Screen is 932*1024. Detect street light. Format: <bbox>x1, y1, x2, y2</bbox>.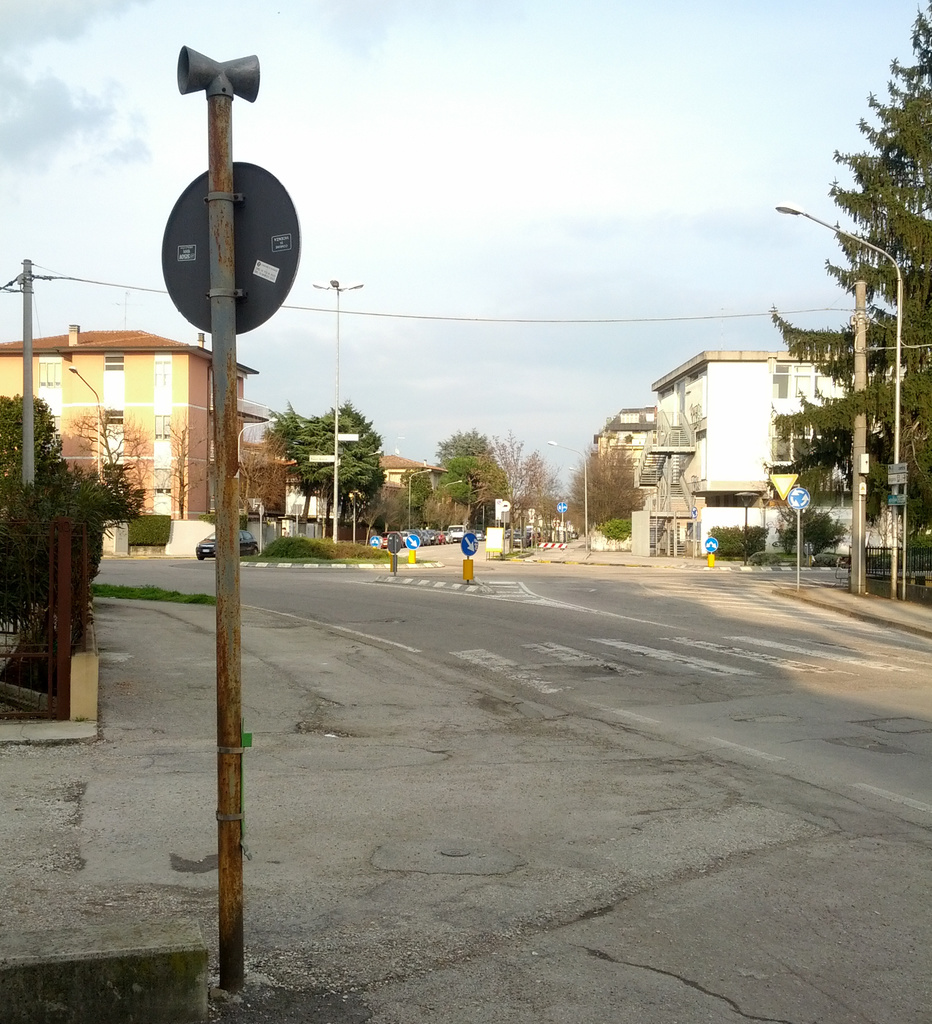
<bbox>443, 479, 465, 492</bbox>.
